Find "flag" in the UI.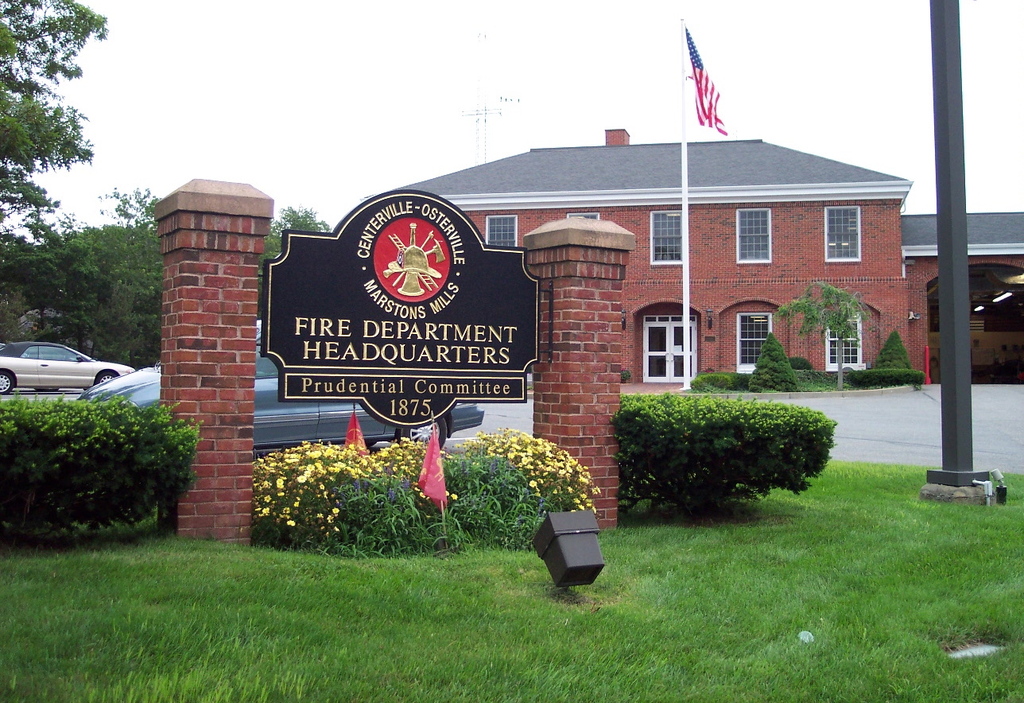
UI element at left=412, top=431, right=448, bottom=507.
